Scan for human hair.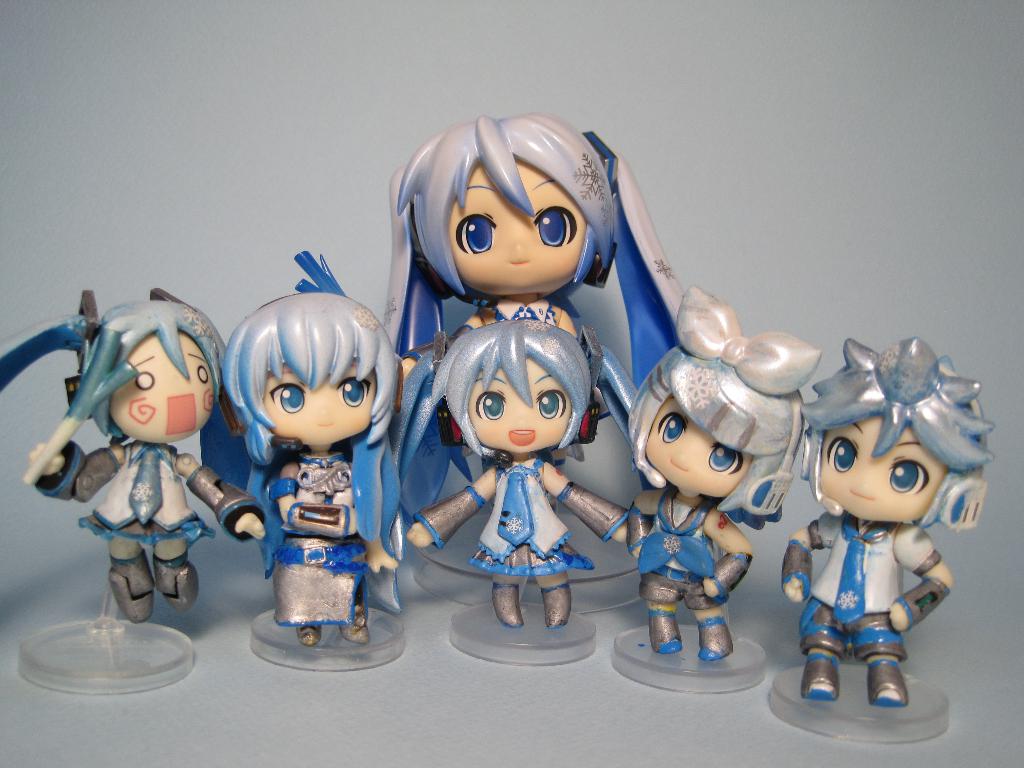
Scan result: bbox=[627, 347, 807, 513].
